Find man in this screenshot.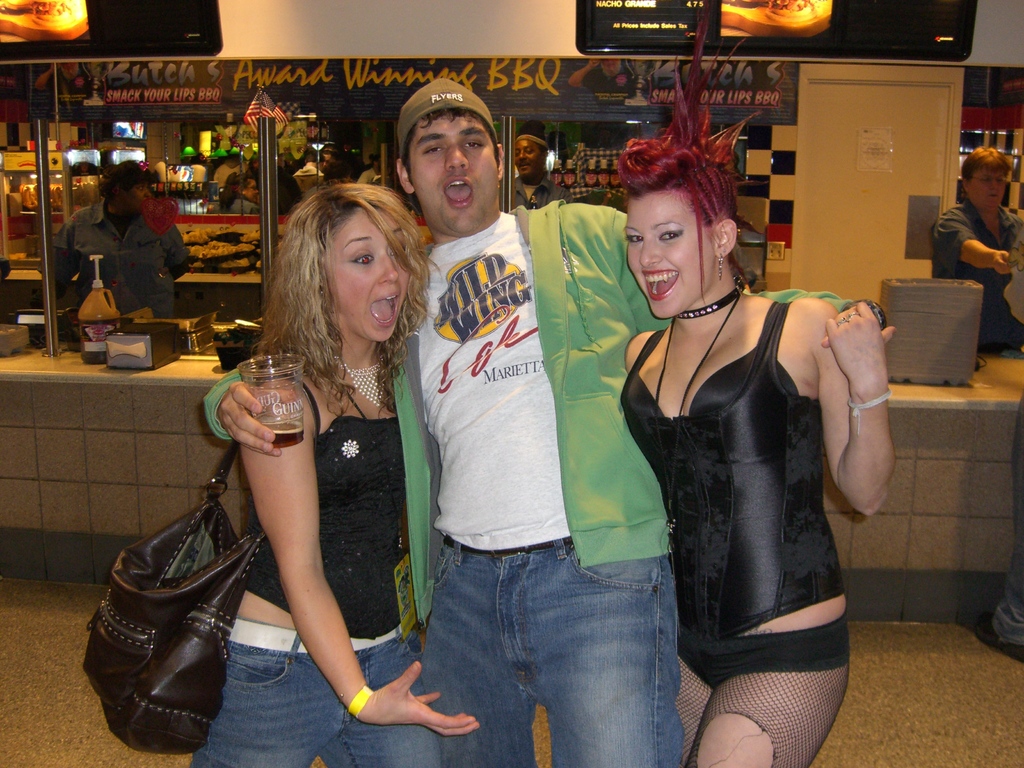
The bounding box for man is region(52, 161, 189, 319).
